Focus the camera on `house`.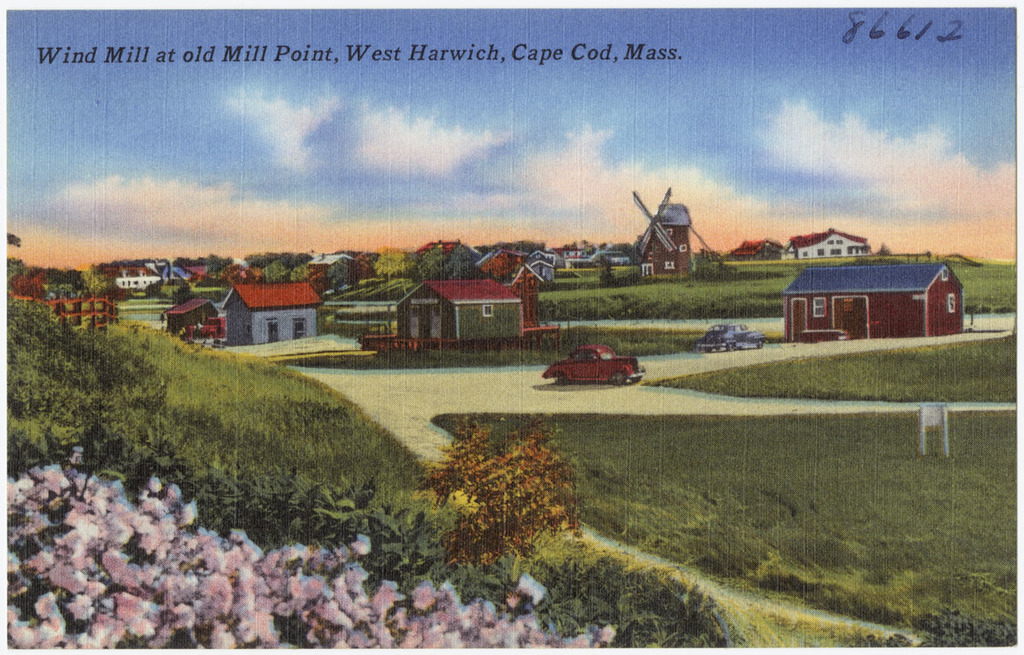
Focus region: detection(6, 263, 59, 305).
